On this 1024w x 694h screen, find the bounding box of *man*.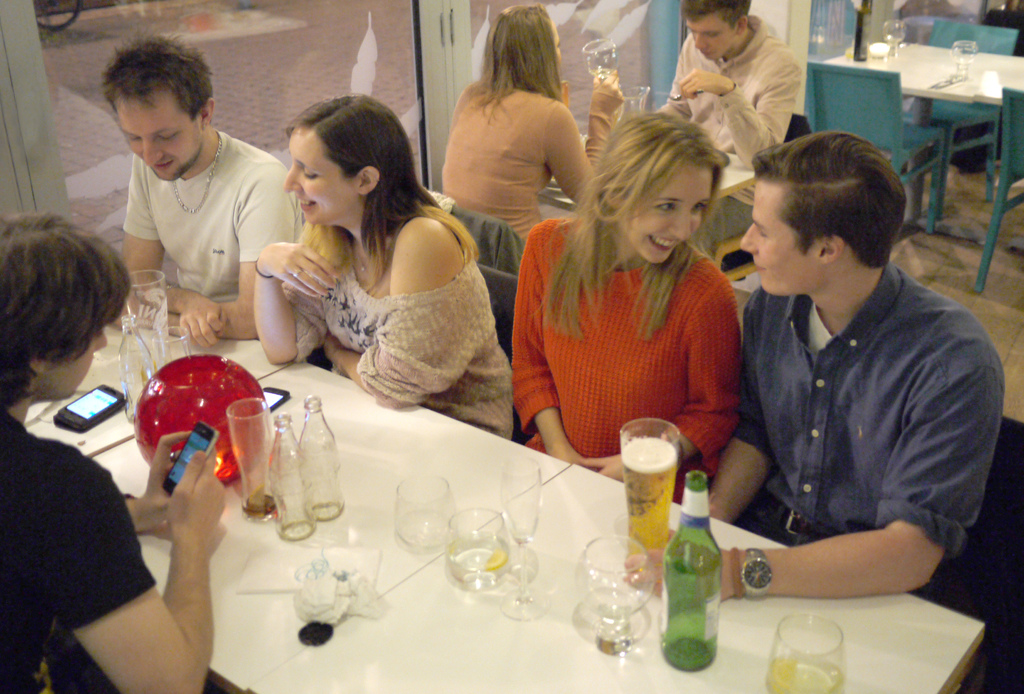
Bounding box: [113,38,311,352].
